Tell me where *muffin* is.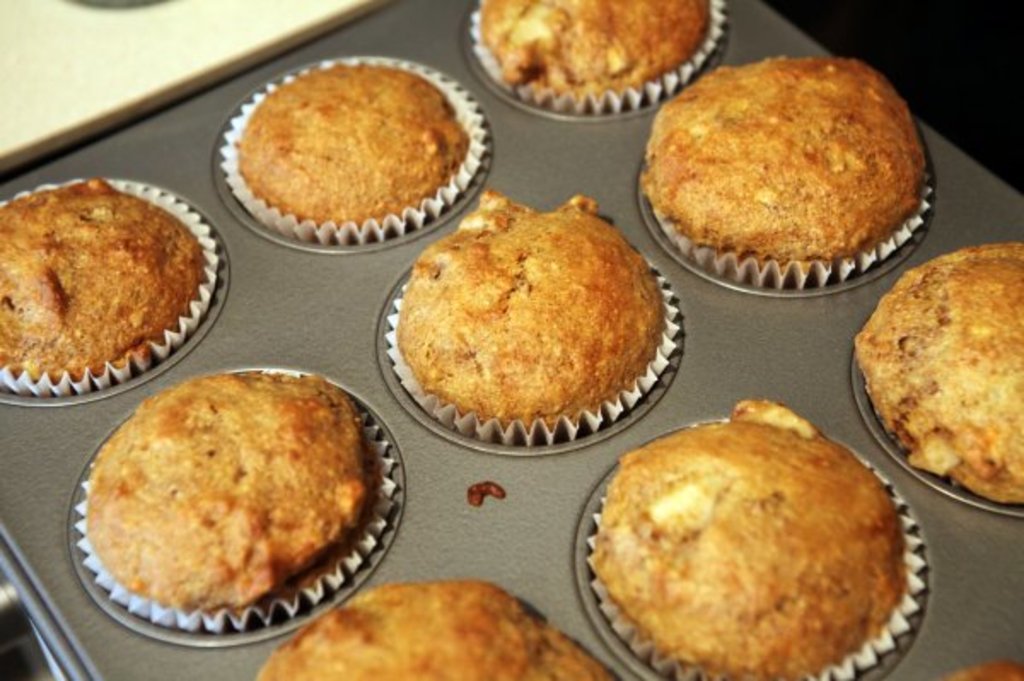
*muffin* is at 579/393/932/679.
